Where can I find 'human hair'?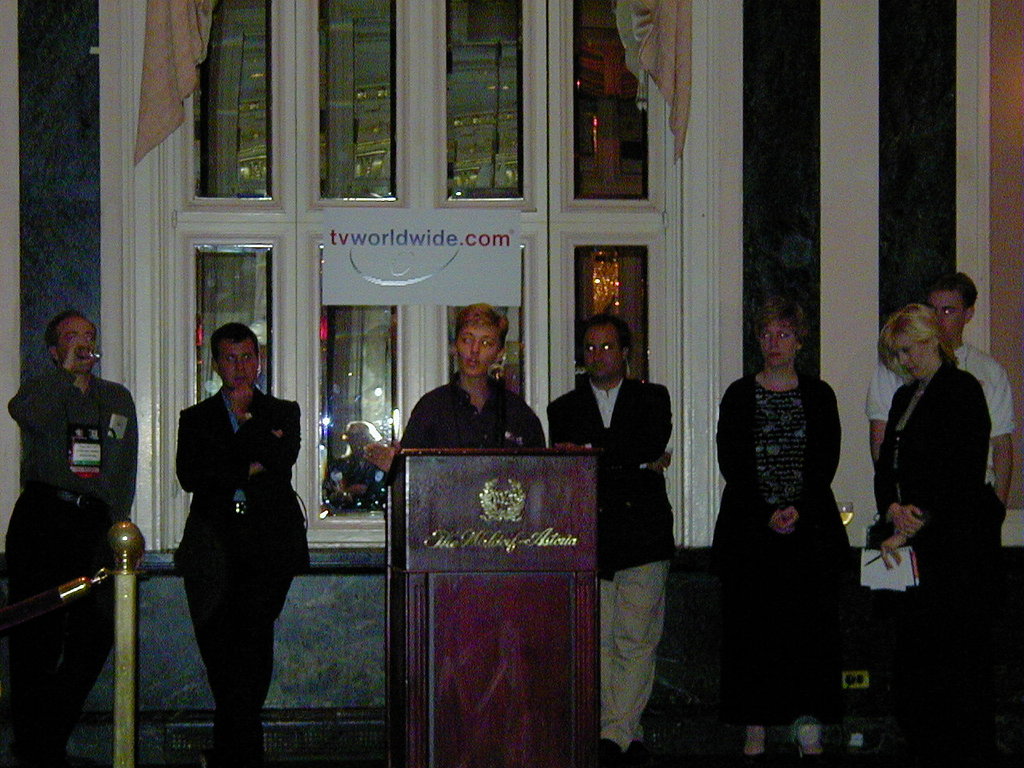
You can find it at [50,308,98,362].
